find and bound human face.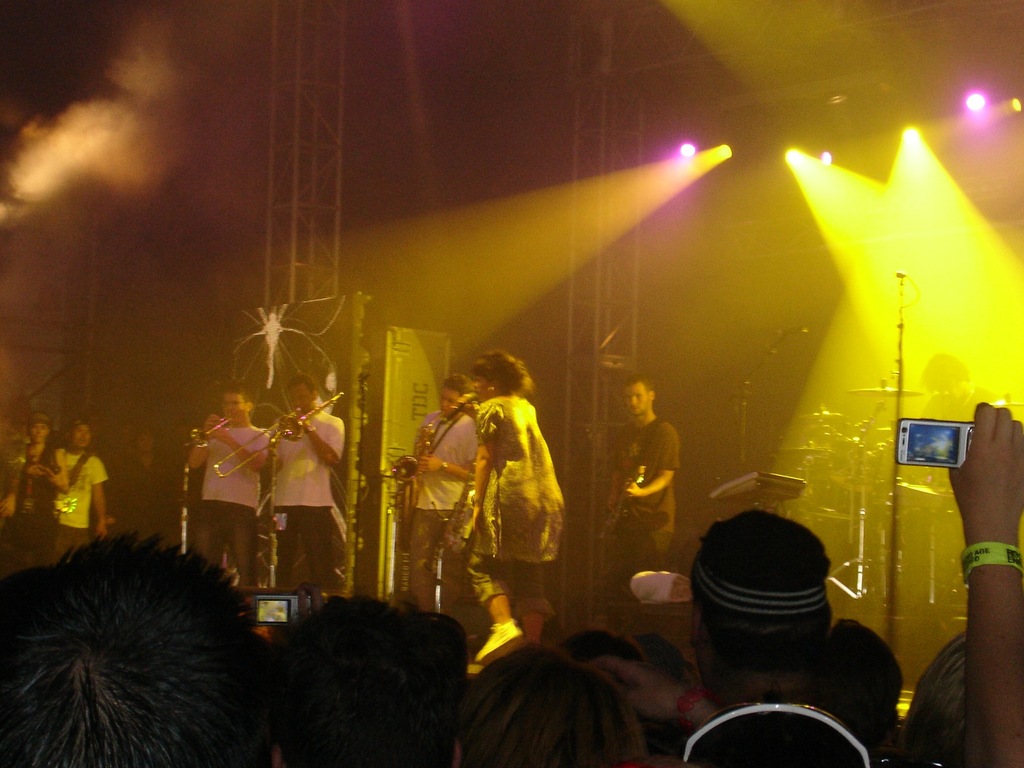
Bound: x1=223, y1=393, x2=248, y2=423.
